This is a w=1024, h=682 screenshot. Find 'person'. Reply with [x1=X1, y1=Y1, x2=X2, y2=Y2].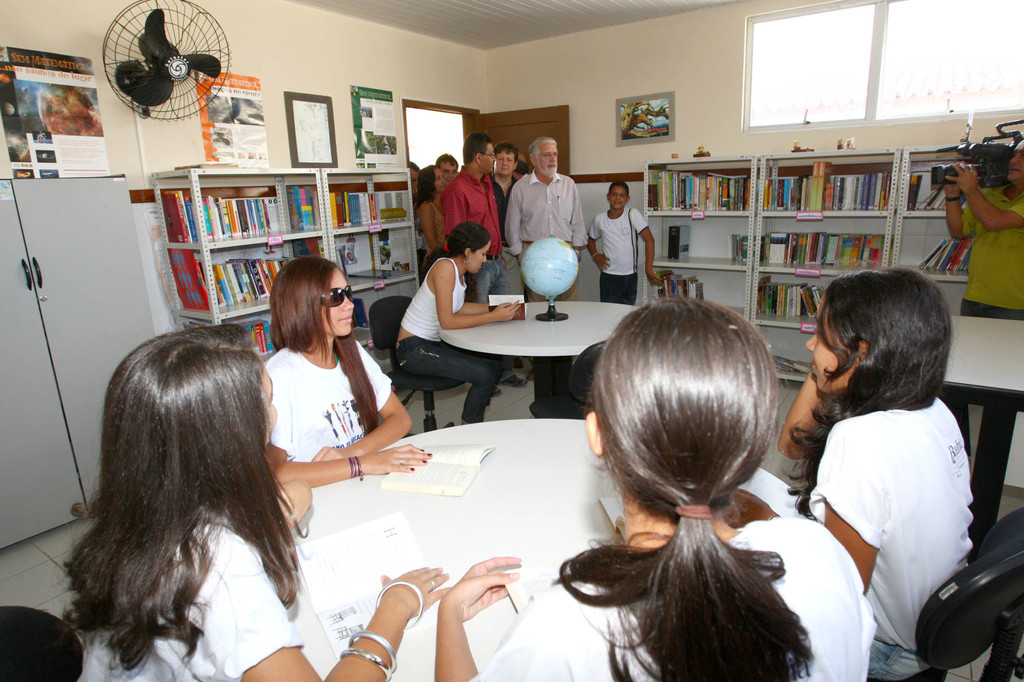
[x1=409, y1=160, x2=421, y2=192].
